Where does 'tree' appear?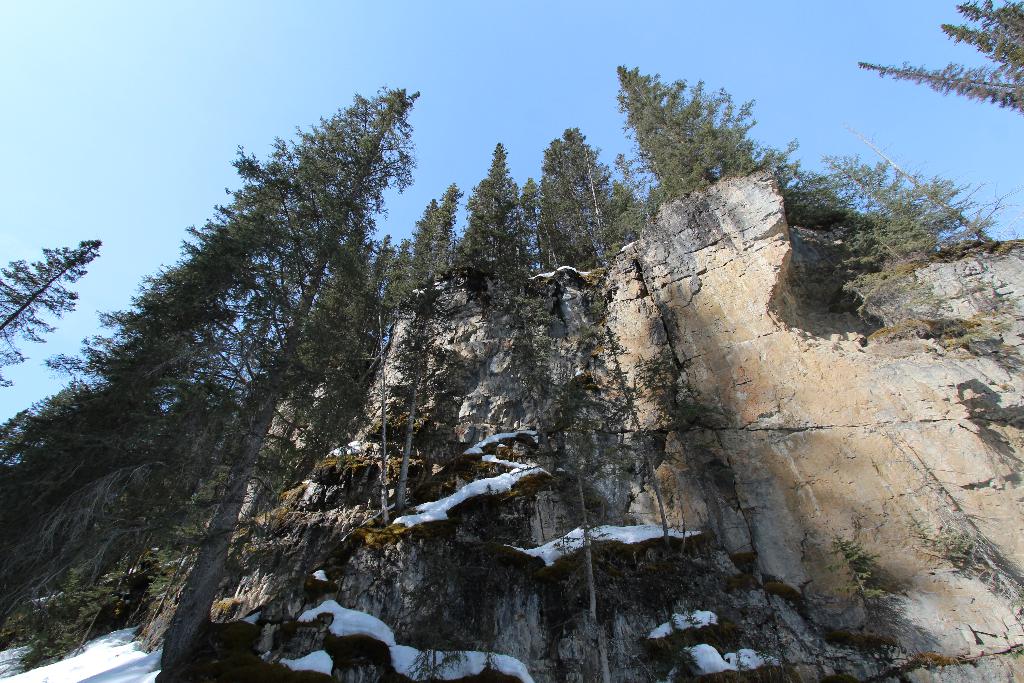
Appears at BBox(851, 58, 1023, 116).
